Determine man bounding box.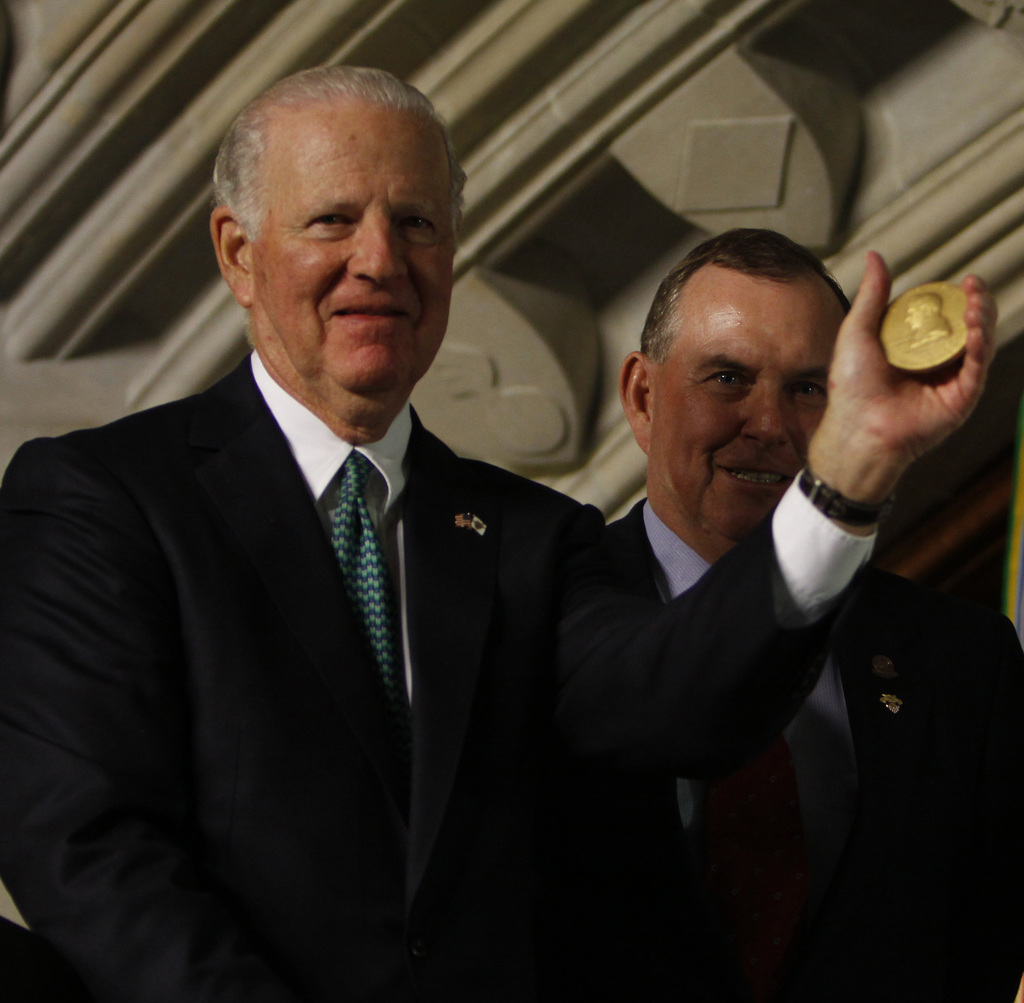
Determined: Rect(0, 63, 997, 1002).
